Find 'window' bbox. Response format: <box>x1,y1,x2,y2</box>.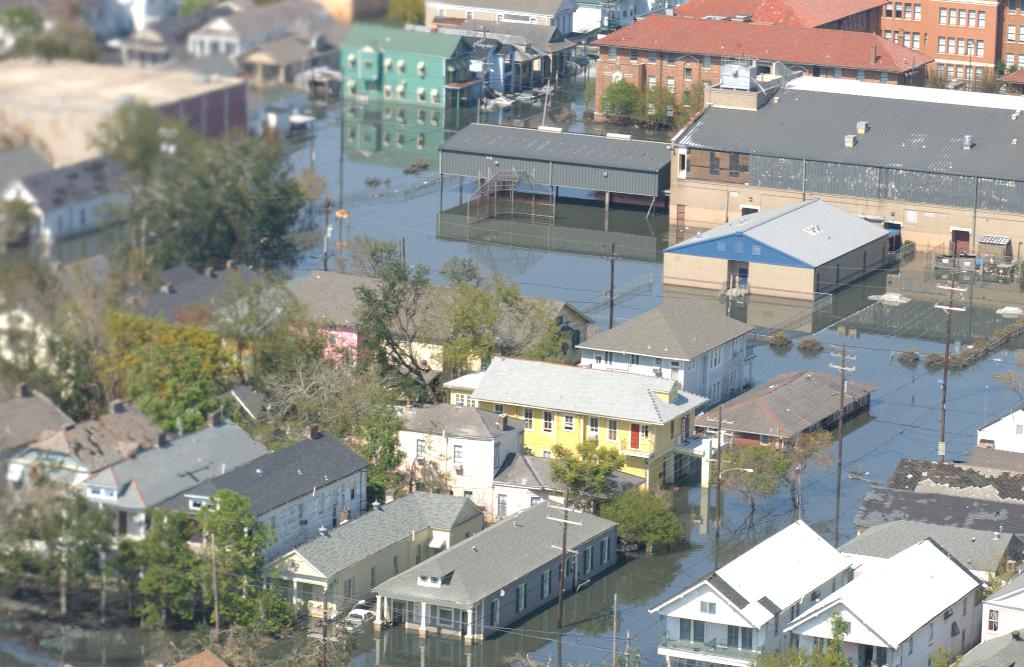
<box>461,394,477,405</box>.
